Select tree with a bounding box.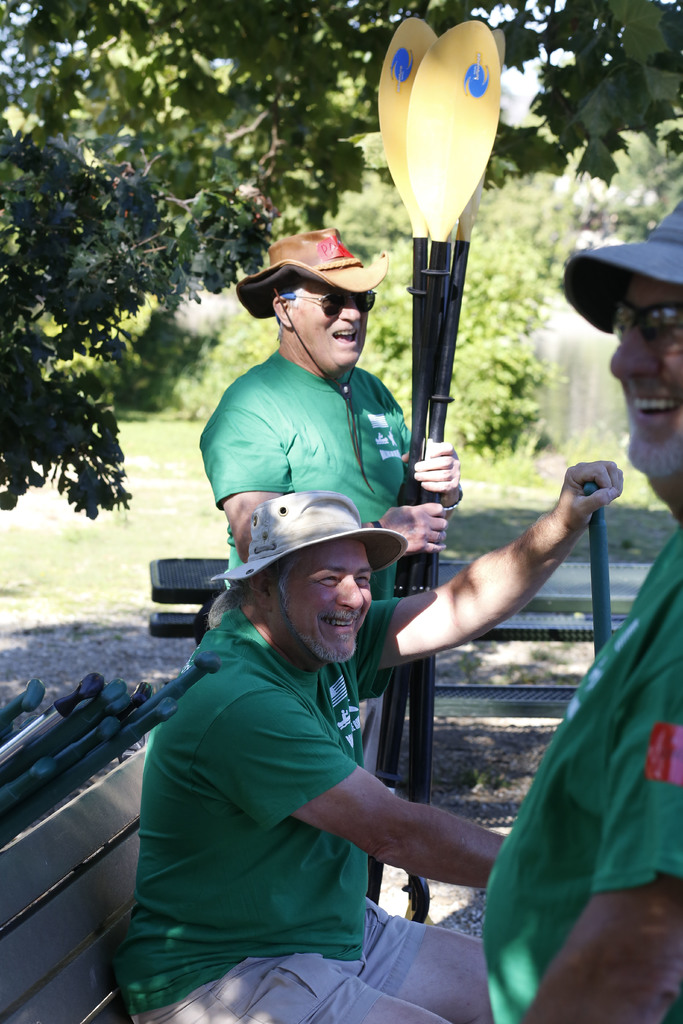
bbox(69, 0, 240, 414).
